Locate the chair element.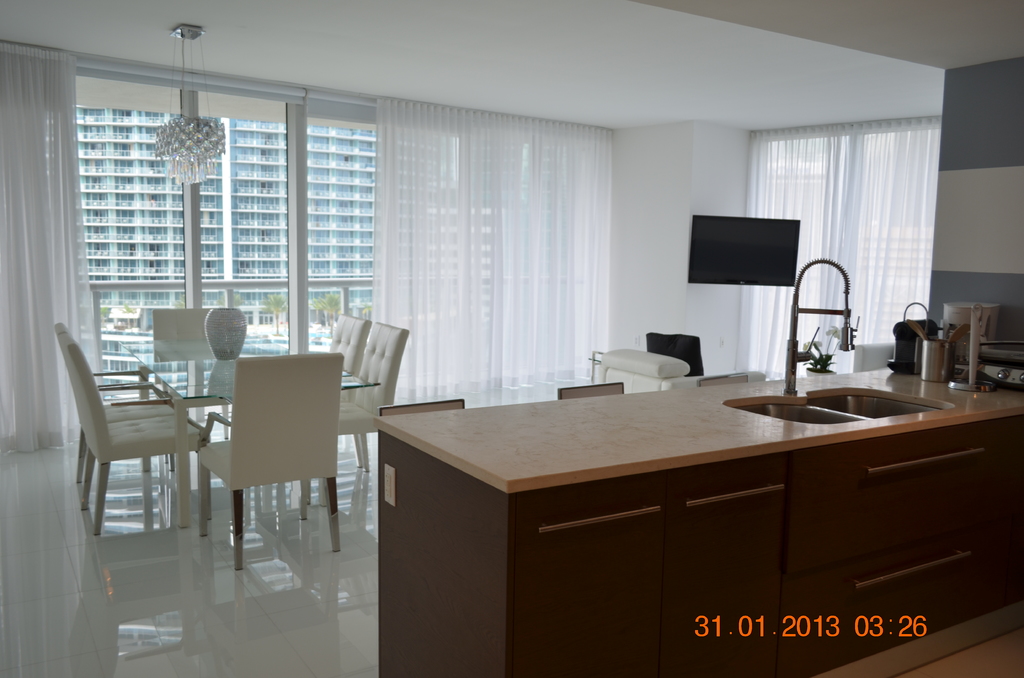
Element bbox: {"x1": 58, "y1": 339, "x2": 205, "y2": 540}.
